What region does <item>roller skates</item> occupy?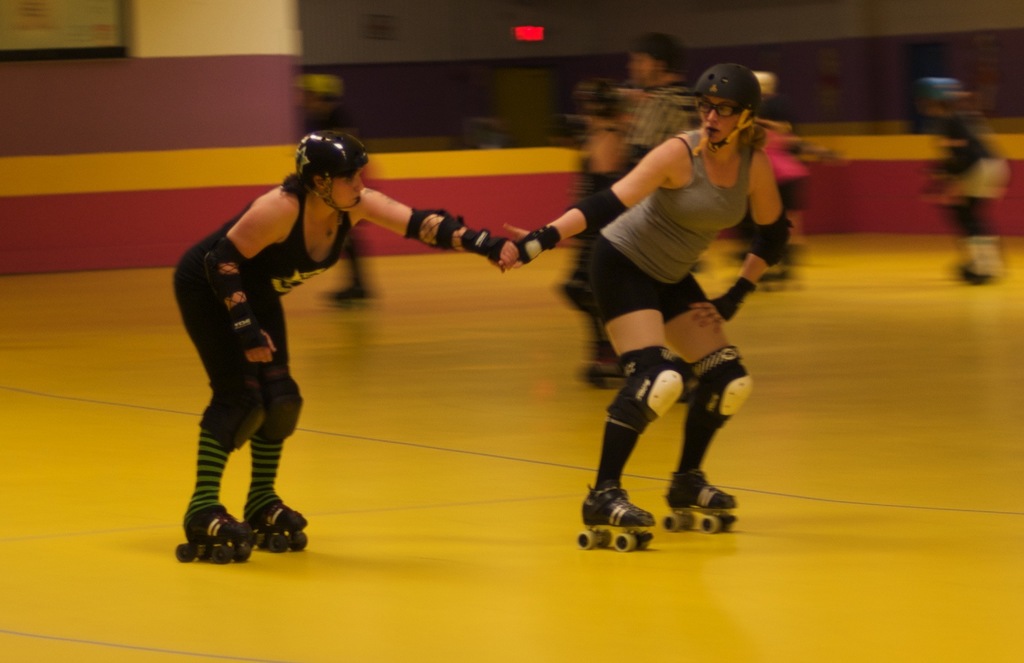
region(175, 504, 252, 562).
